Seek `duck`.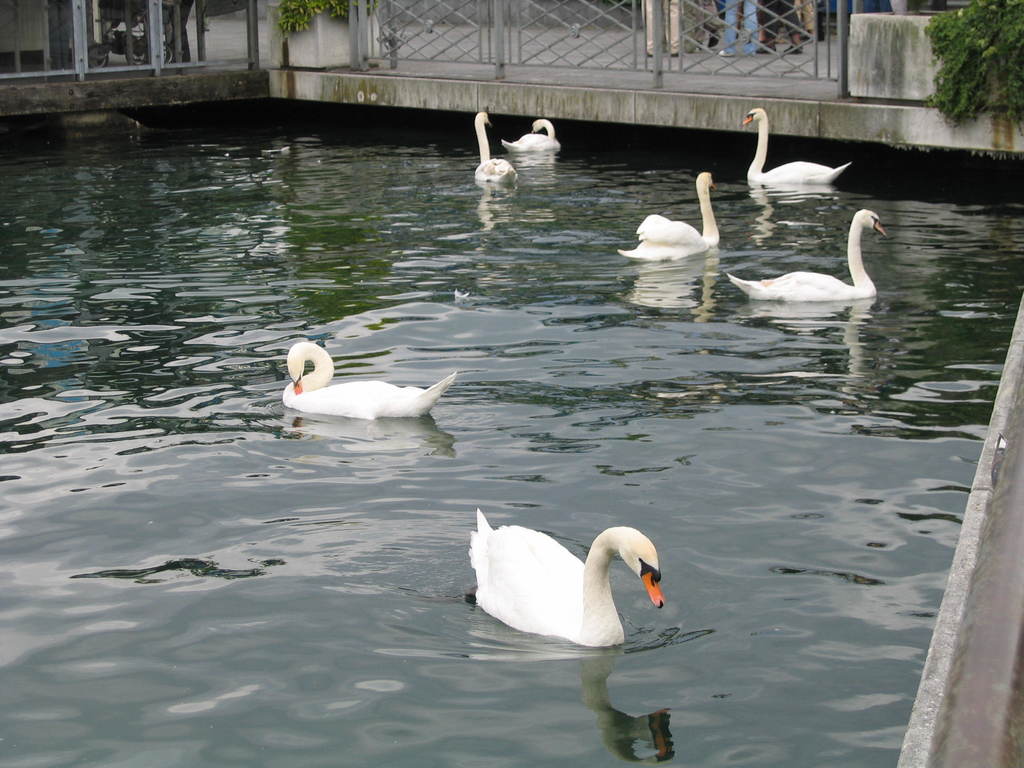
[456,511,674,647].
